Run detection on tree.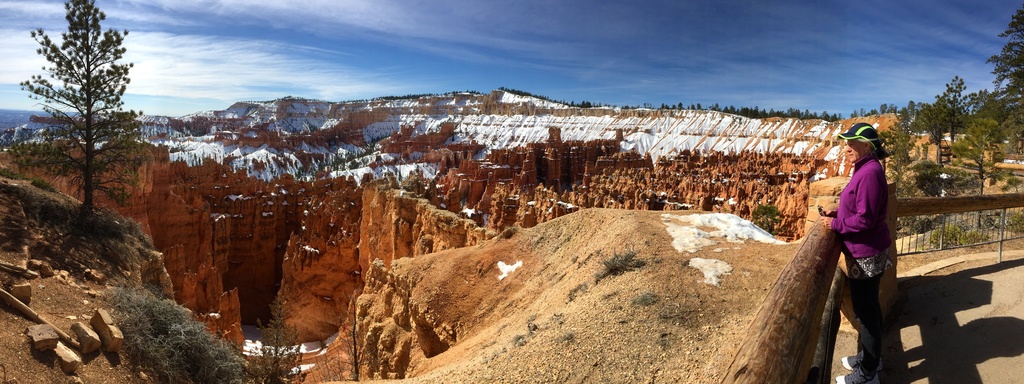
Result: (25, 0, 138, 226).
